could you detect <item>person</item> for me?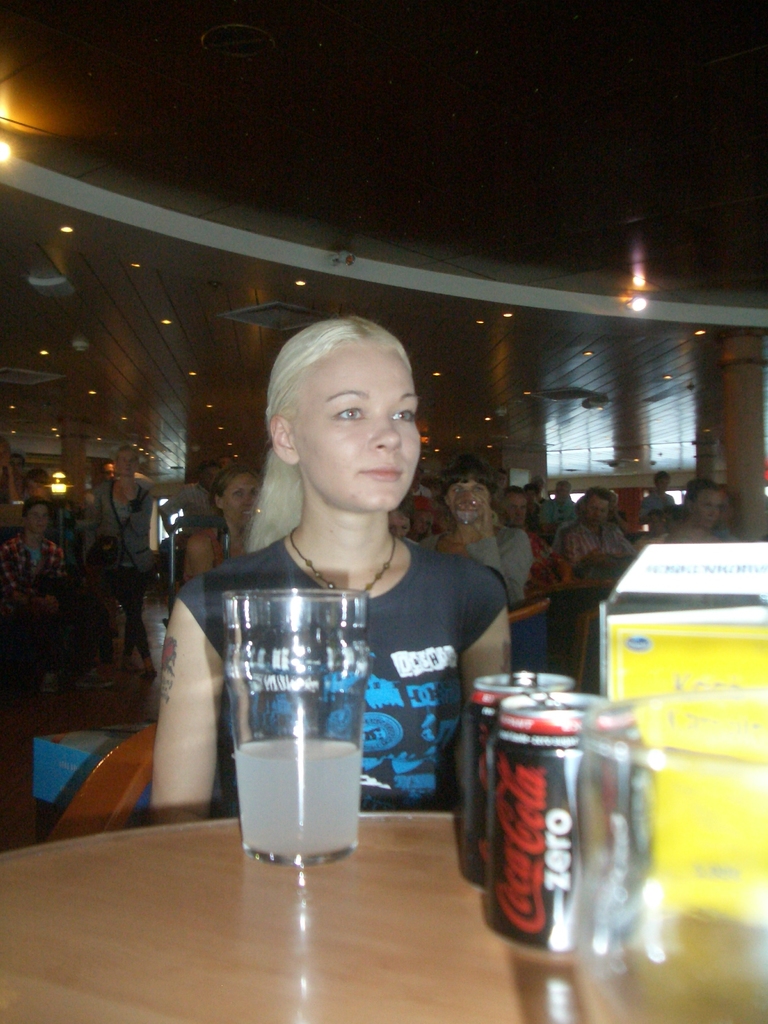
Detection result: <bbox>86, 442, 156, 685</bbox>.
